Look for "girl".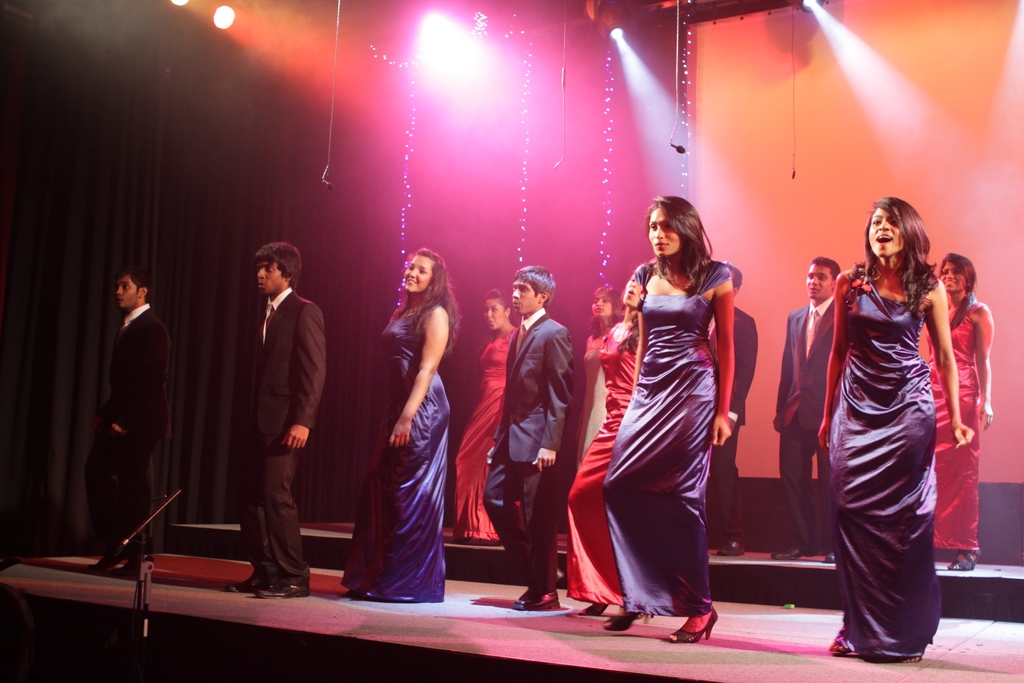
Found: [left=599, top=194, right=739, bottom=643].
